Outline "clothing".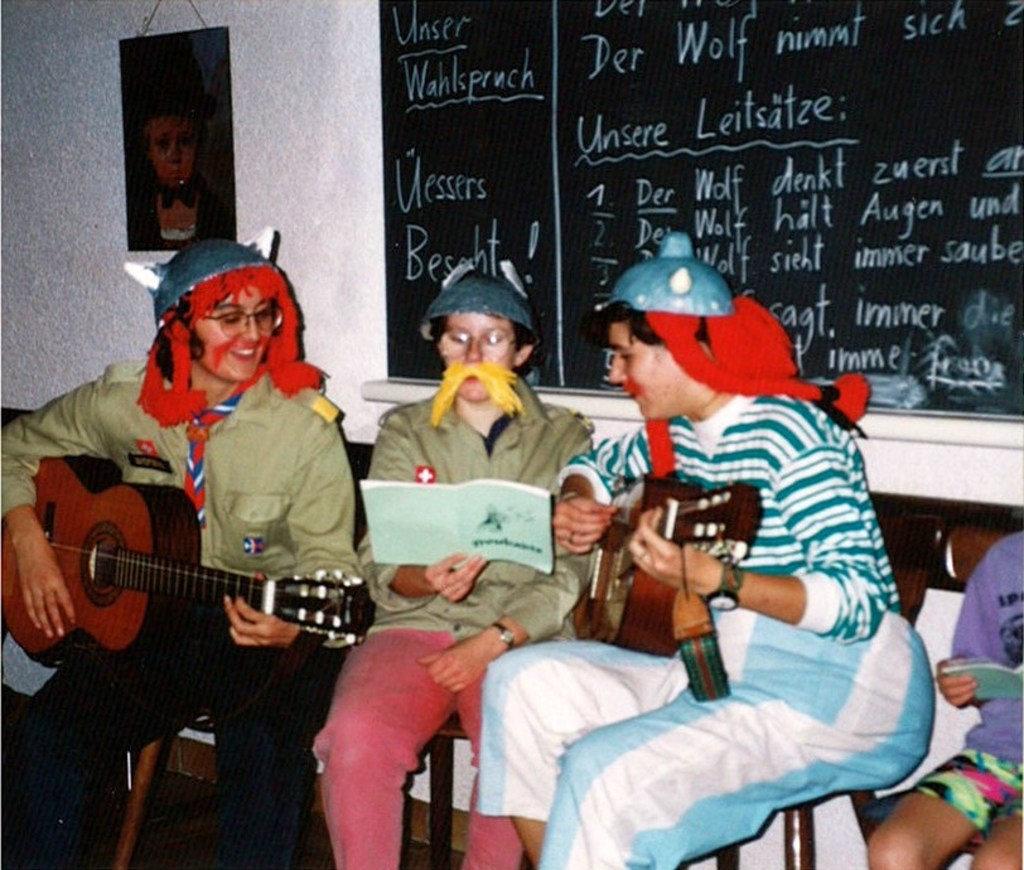
Outline: [left=0, top=356, right=369, bottom=683].
